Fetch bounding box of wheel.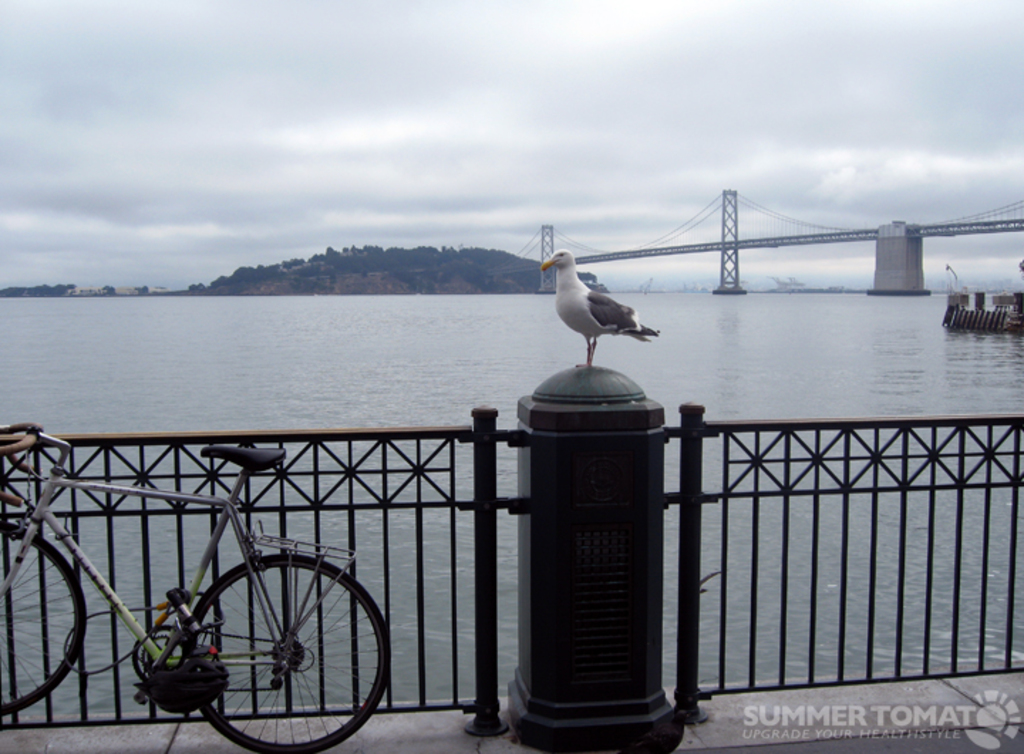
Bbox: 0 519 90 717.
